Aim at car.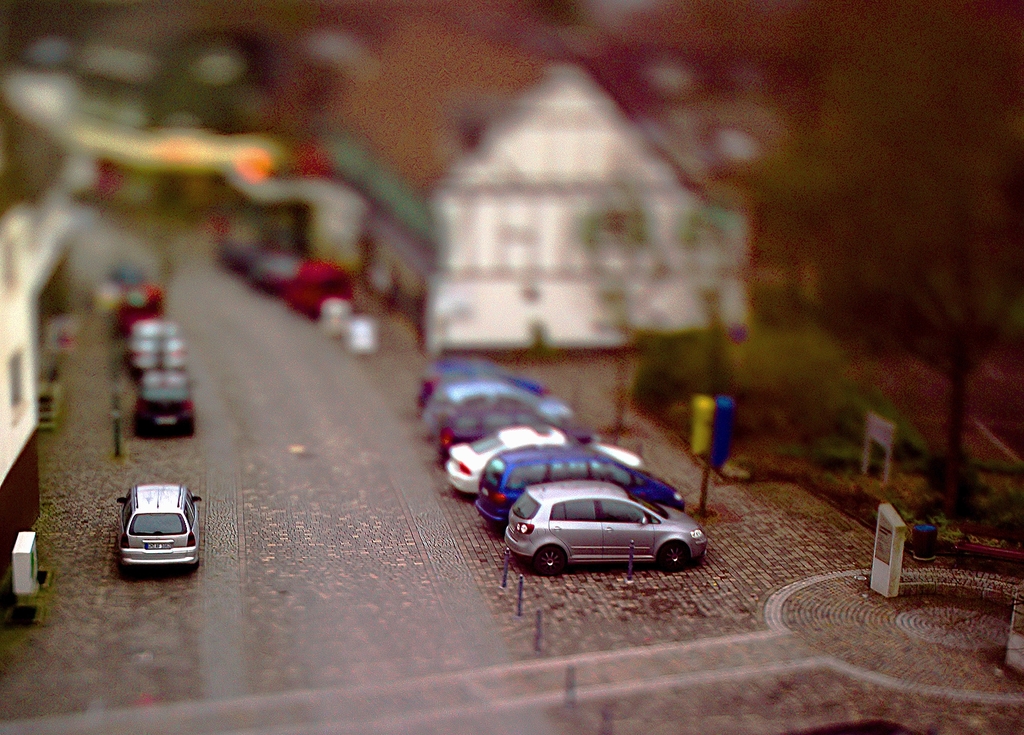
Aimed at bbox(125, 369, 199, 434).
